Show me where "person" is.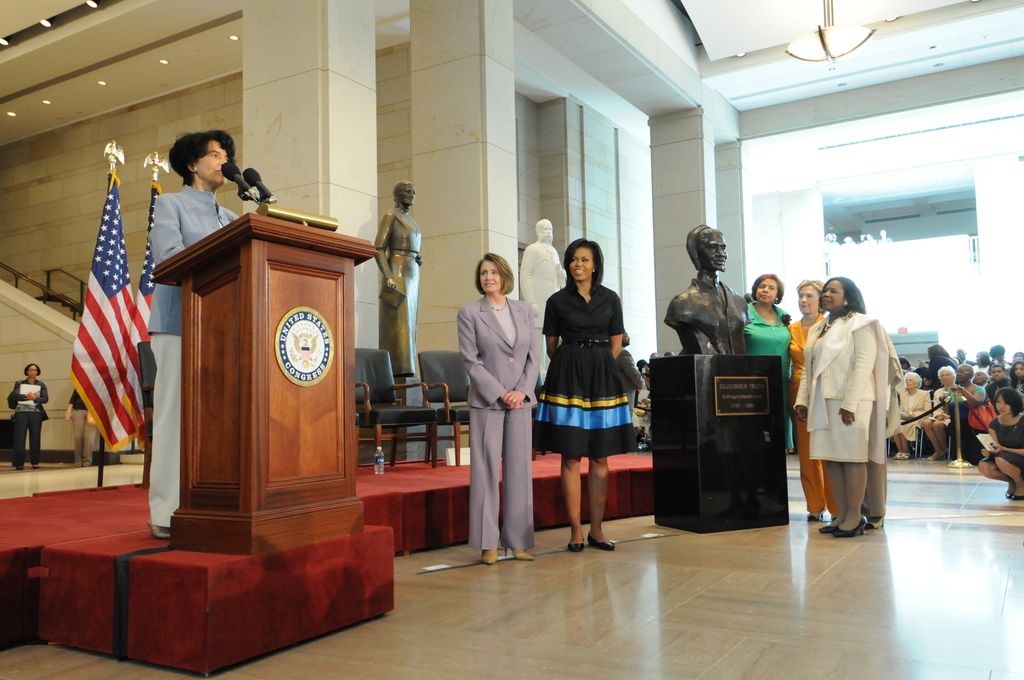
"person" is at rect(455, 249, 539, 565).
